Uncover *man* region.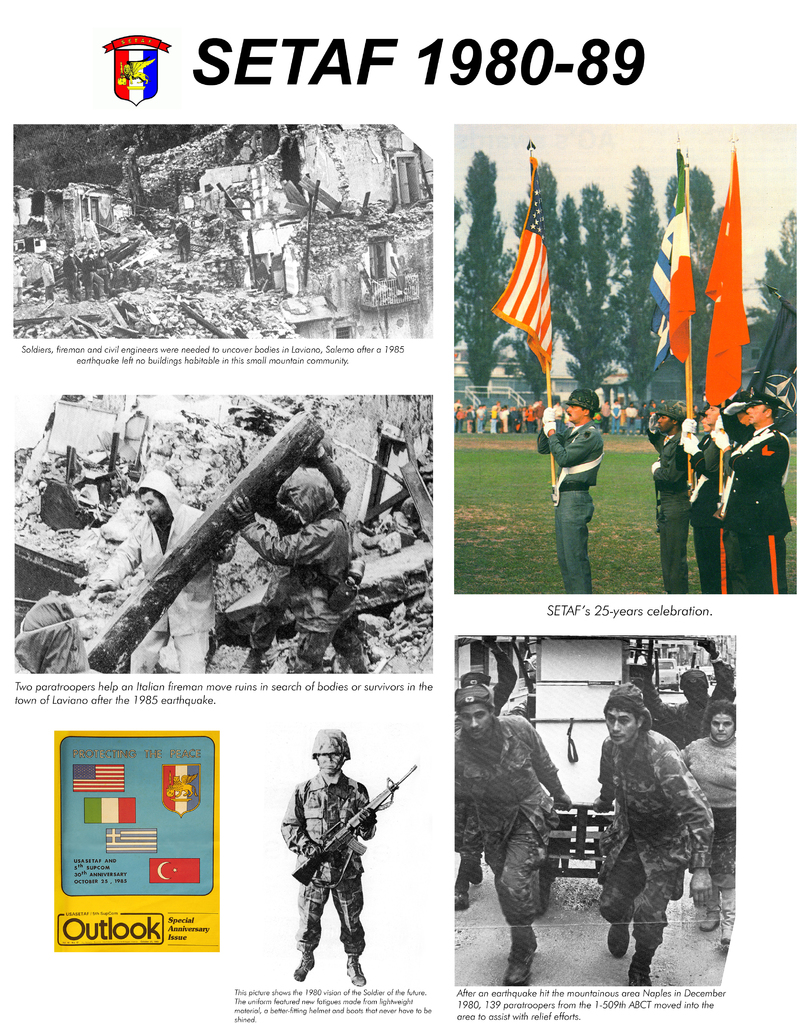
Uncovered: {"left": 41, "top": 253, "right": 53, "bottom": 300}.
